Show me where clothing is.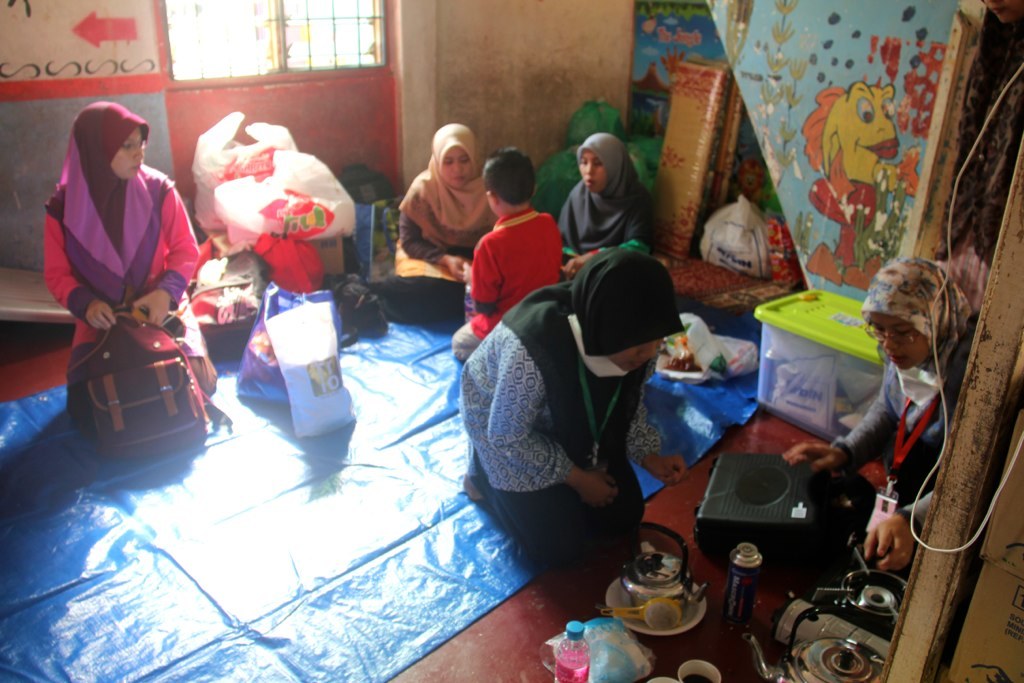
clothing is at (452,255,686,578).
